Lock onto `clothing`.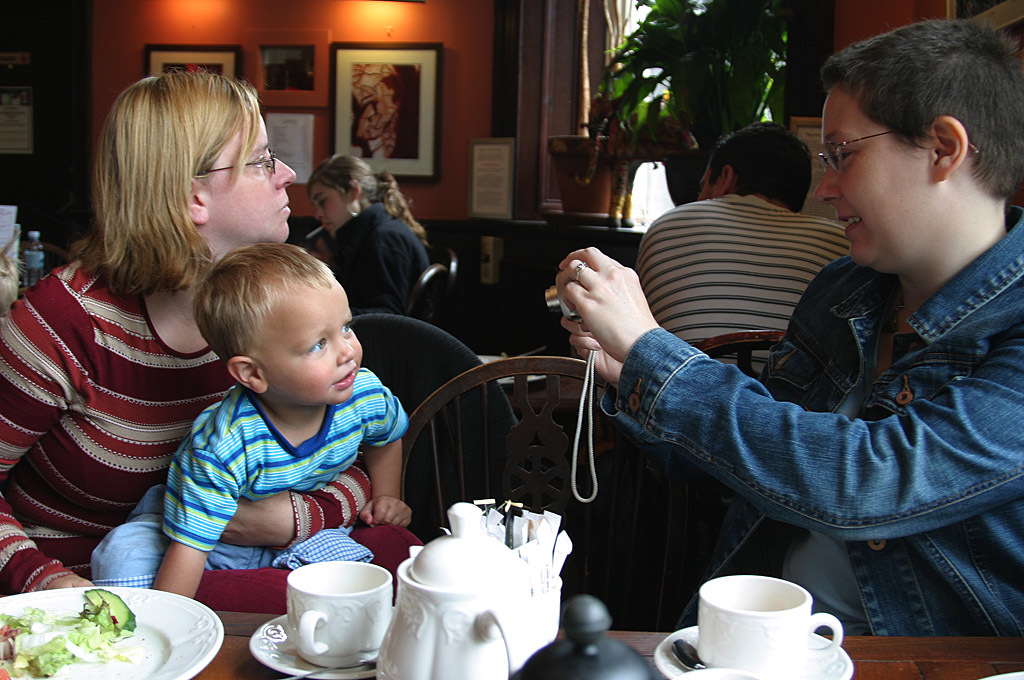
Locked: Rect(0, 254, 380, 595).
